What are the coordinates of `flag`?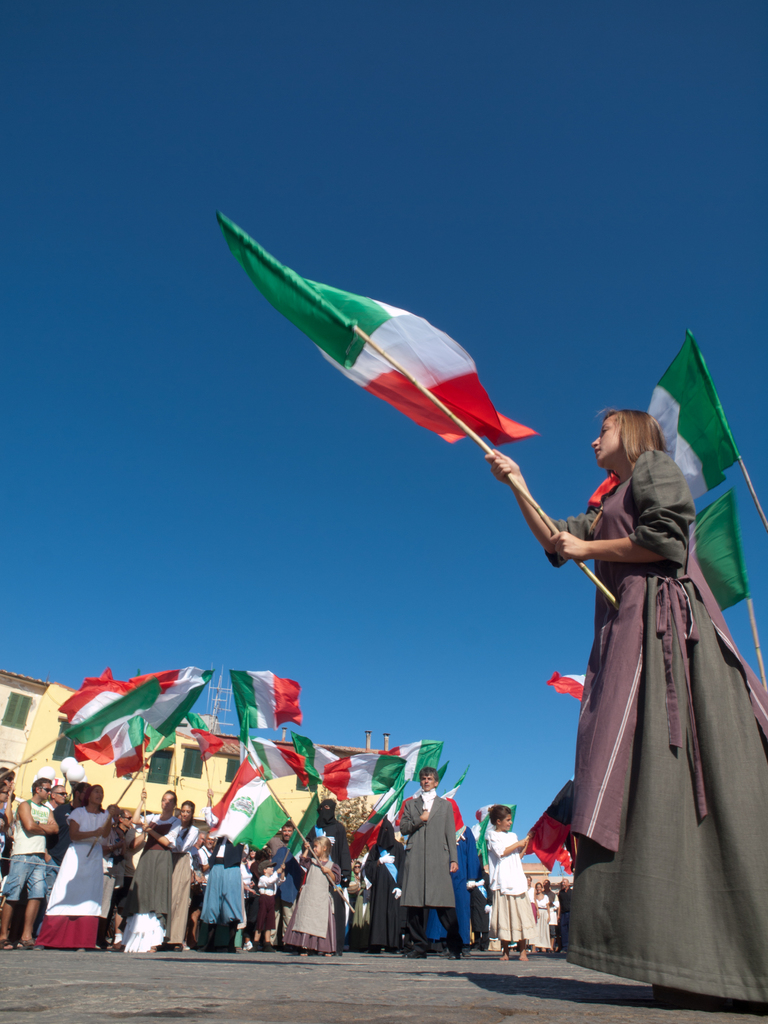
<region>291, 725, 348, 792</region>.
